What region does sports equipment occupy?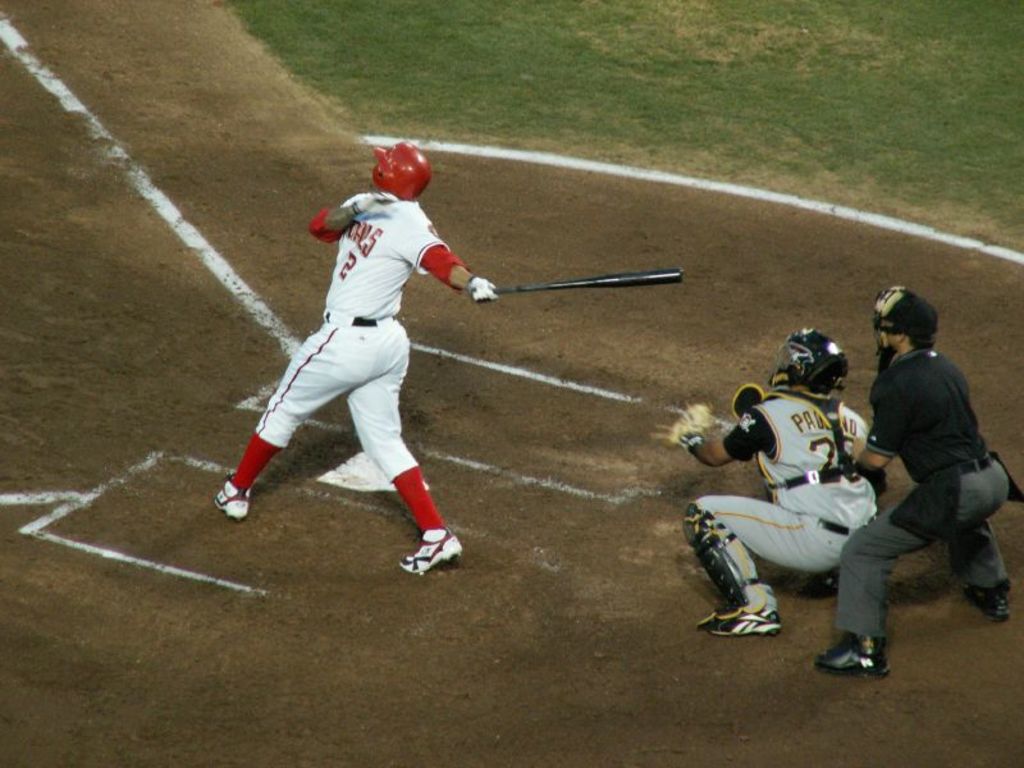
Rect(216, 474, 253, 515).
